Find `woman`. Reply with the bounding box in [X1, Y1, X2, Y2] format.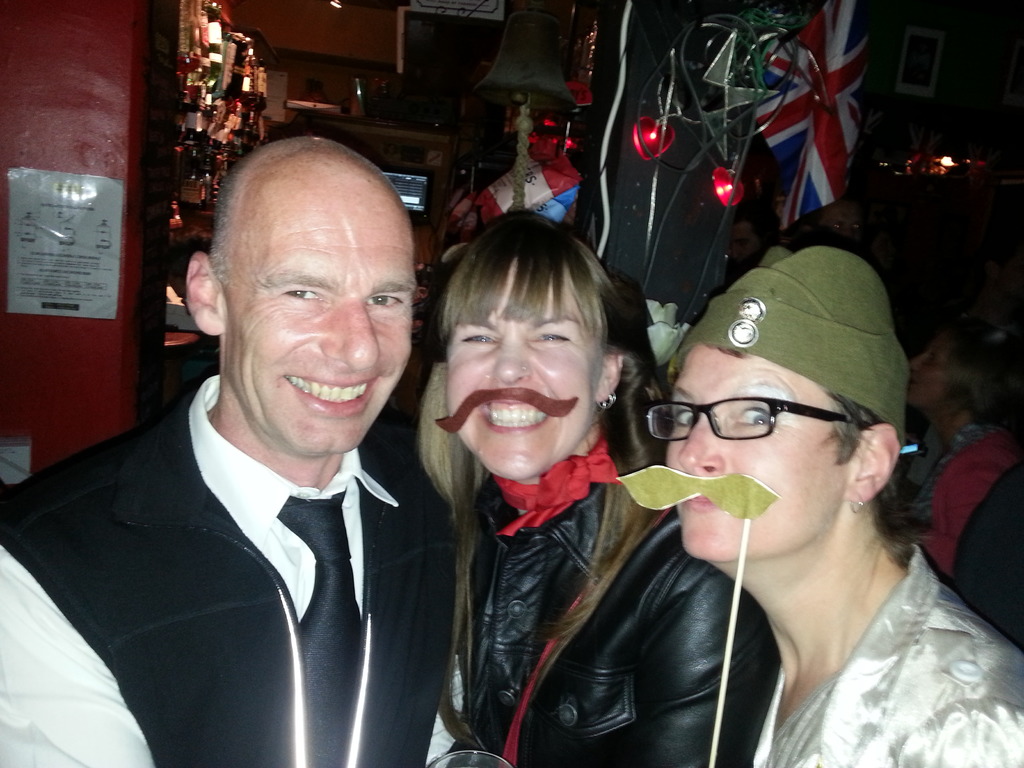
[431, 208, 783, 767].
